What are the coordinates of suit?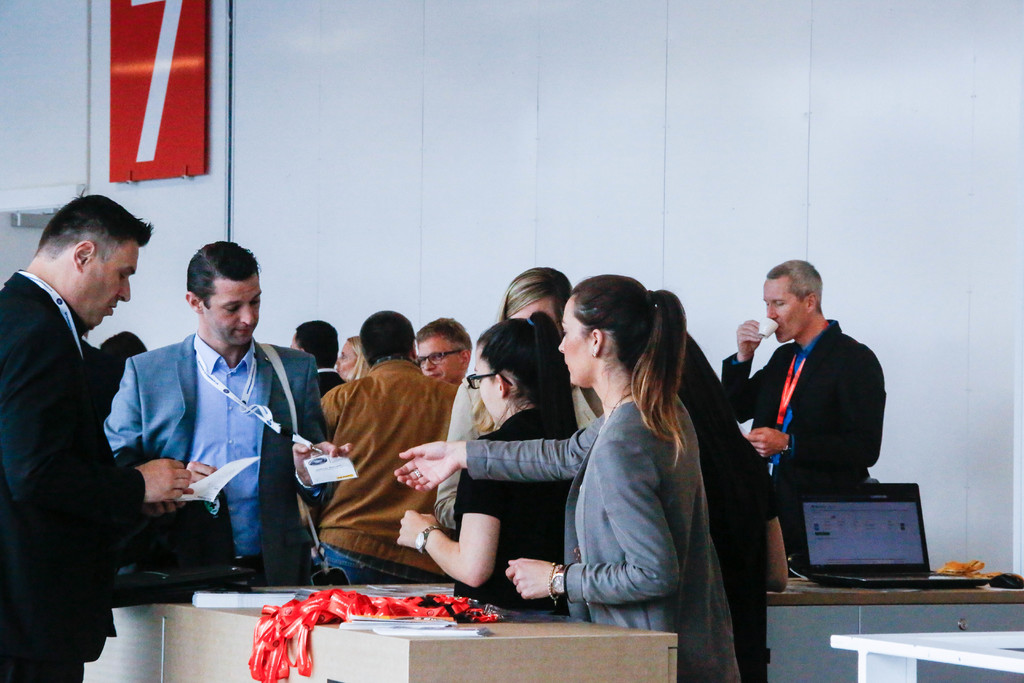
324:366:339:397.
